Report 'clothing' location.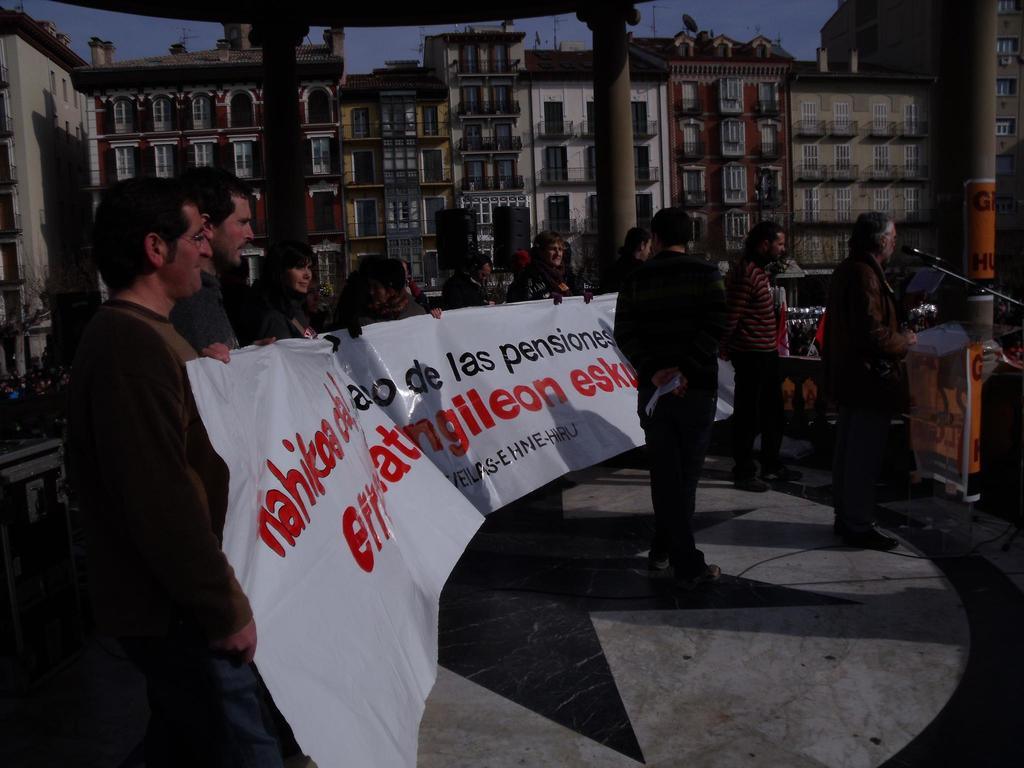
Report: [372, 294, 426, 328].
